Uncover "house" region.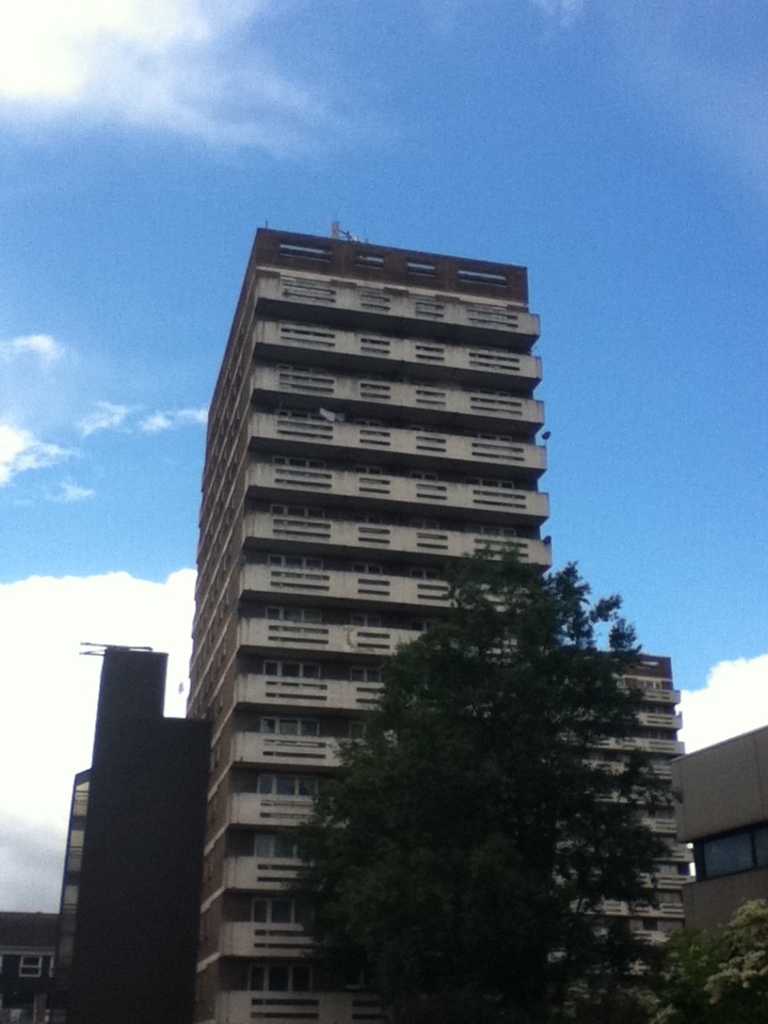
Uncovered: <bbox>49, 640, 207, 1023</bbox>.
